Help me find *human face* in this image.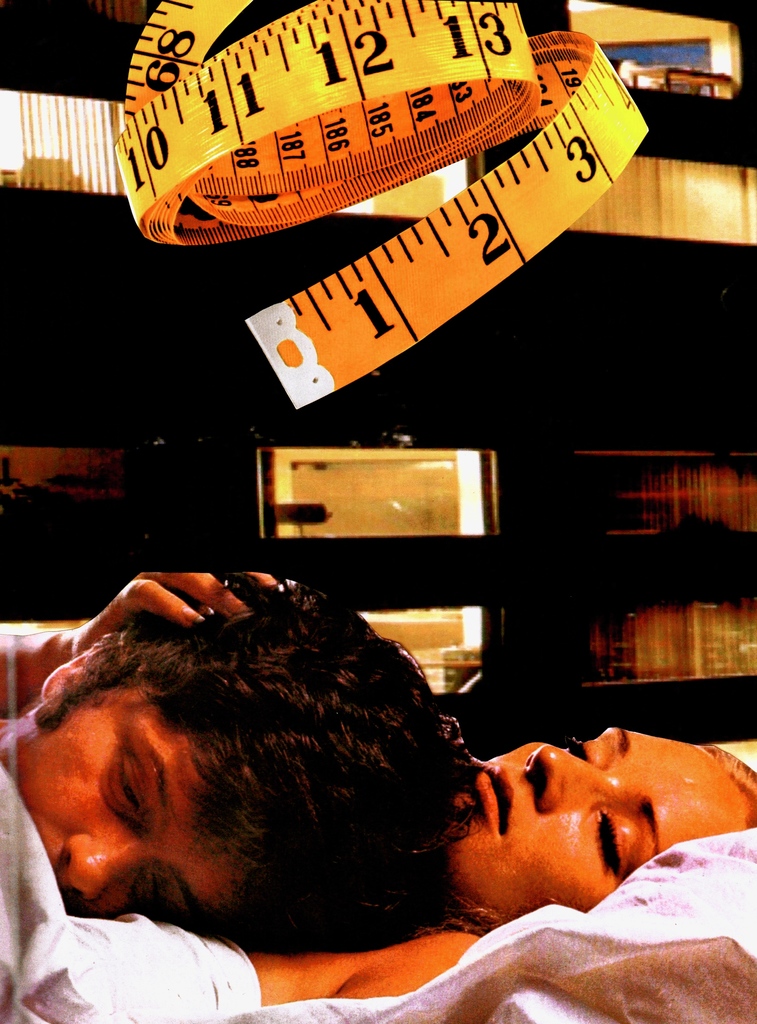
Found it: bbox(448, 727, 744, 922).
